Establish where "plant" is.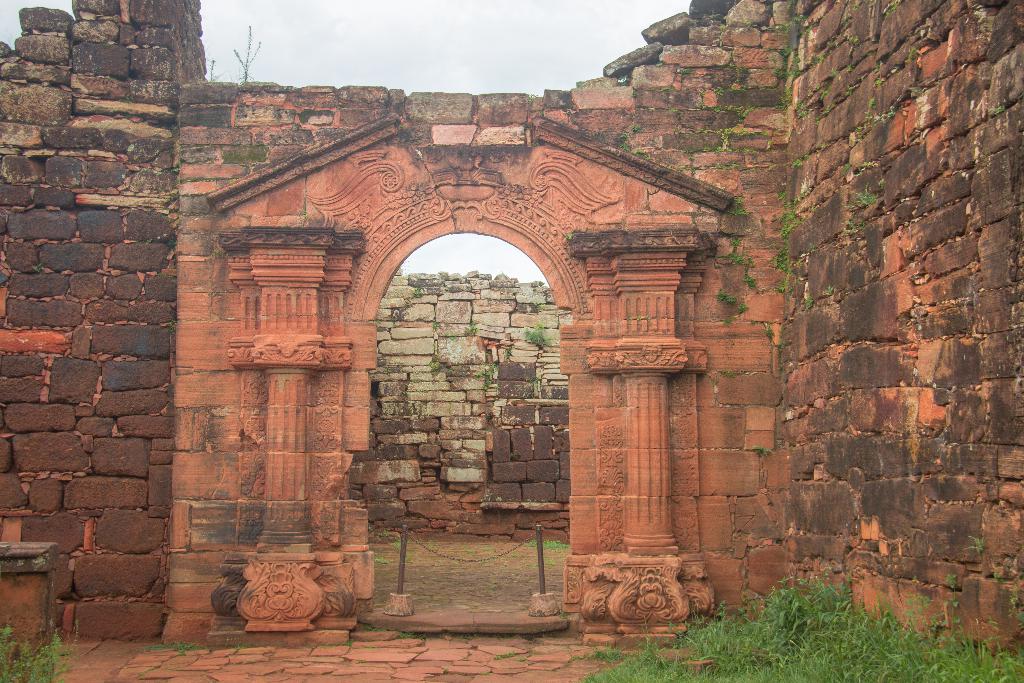
Established at pyautogui.locateOnScreen(834, 40, 846, 45).
